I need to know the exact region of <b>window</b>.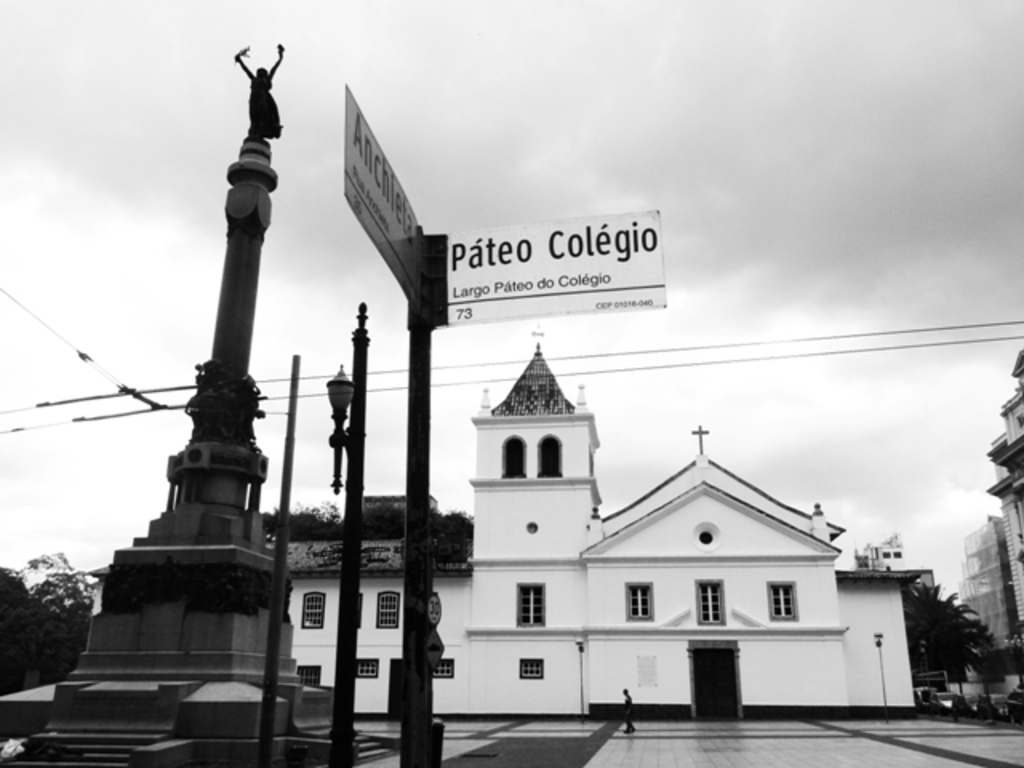
Region: box=[518, 659, 542, 678].
